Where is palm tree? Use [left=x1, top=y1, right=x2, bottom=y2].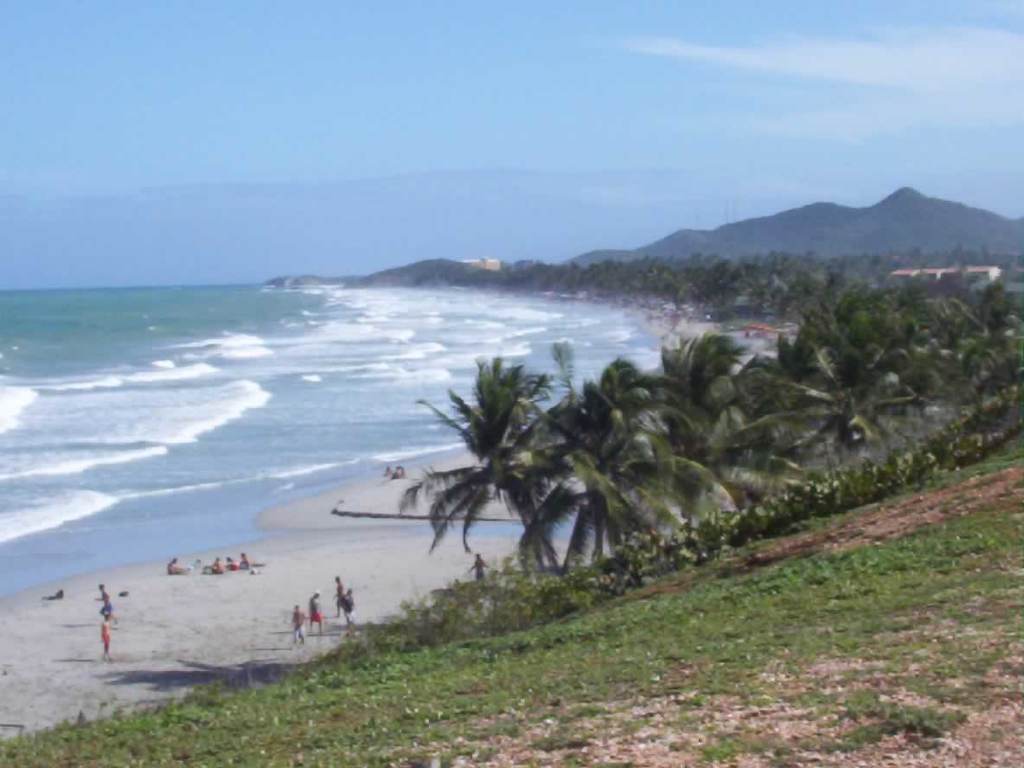
[left=394, top=354, right=566, bottom=599].
